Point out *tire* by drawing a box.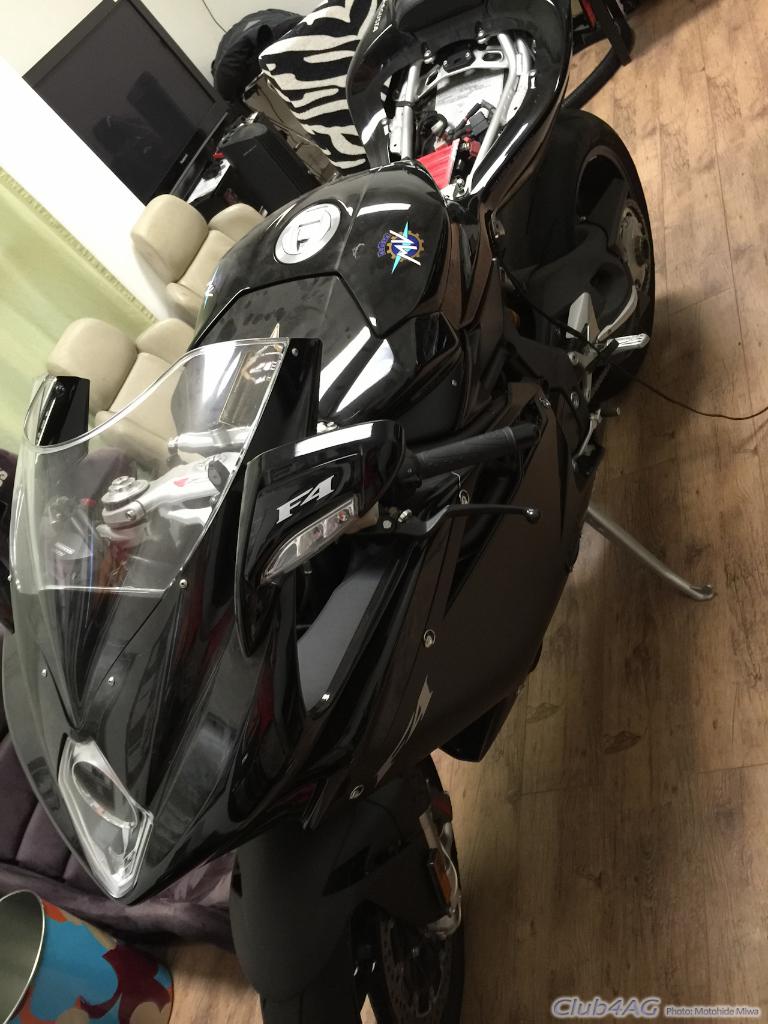
box=[356, 750, 466, 1023].
